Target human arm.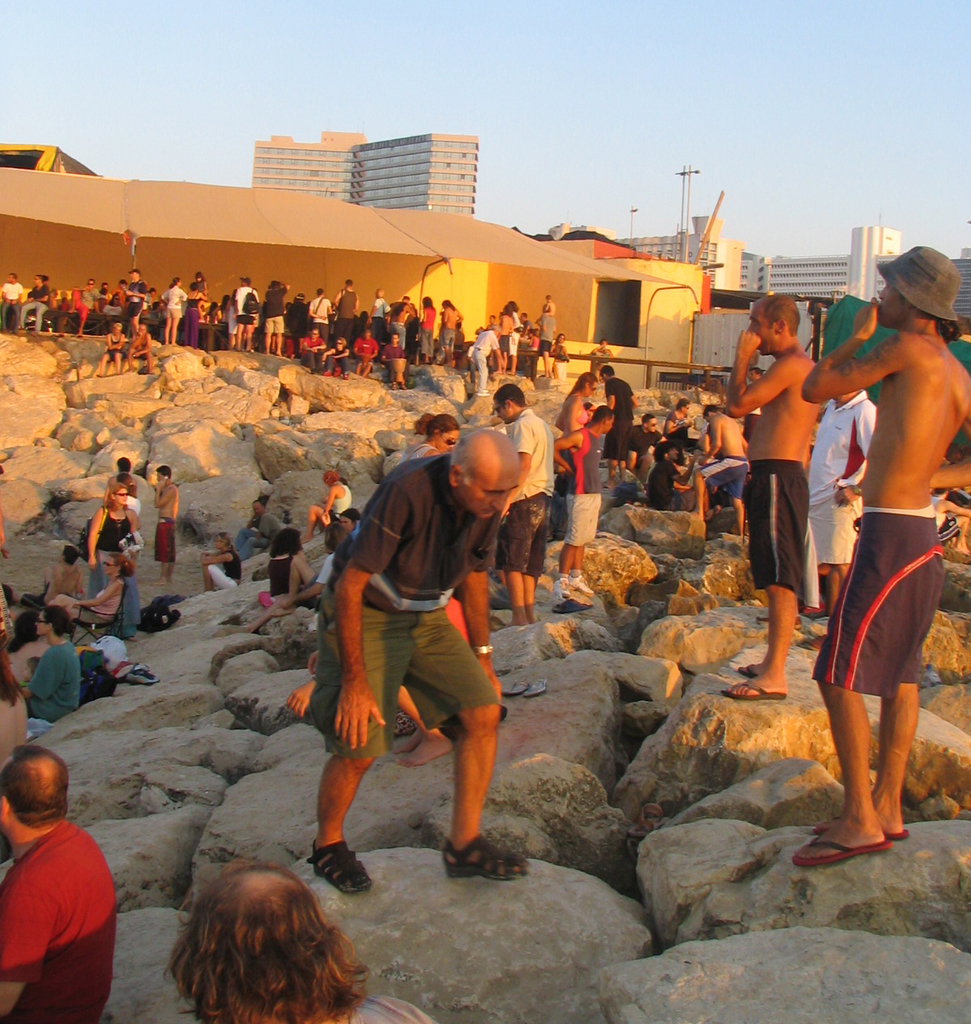
Target region: {"x1": 306, "y1": 301, "x2": 327, "y2": 324}.
